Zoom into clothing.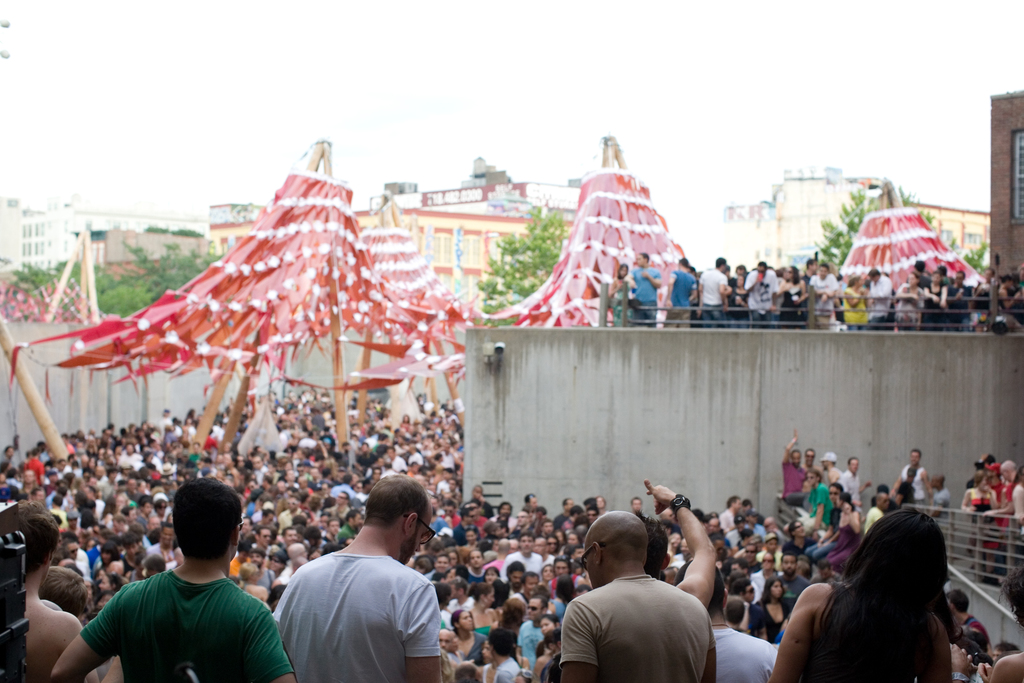
Zoom target: <bbox>561, 577, 738, 680</bbox>.
